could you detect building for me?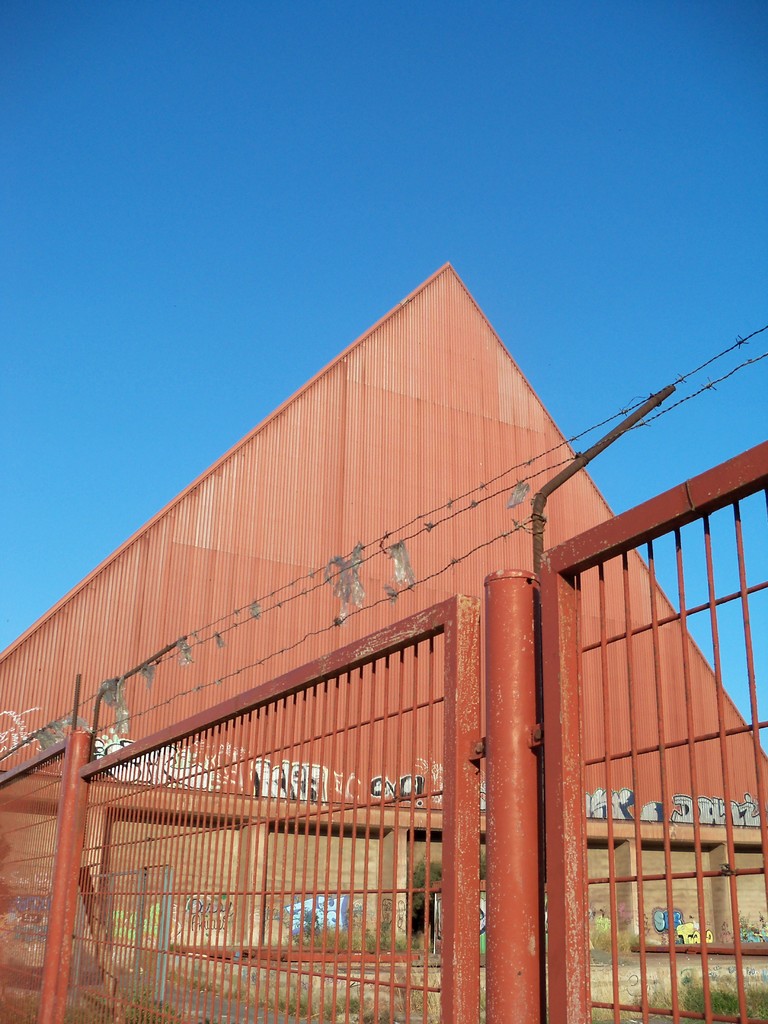
Detection result: [left=0, top=252, right=767, bottom=1023].
